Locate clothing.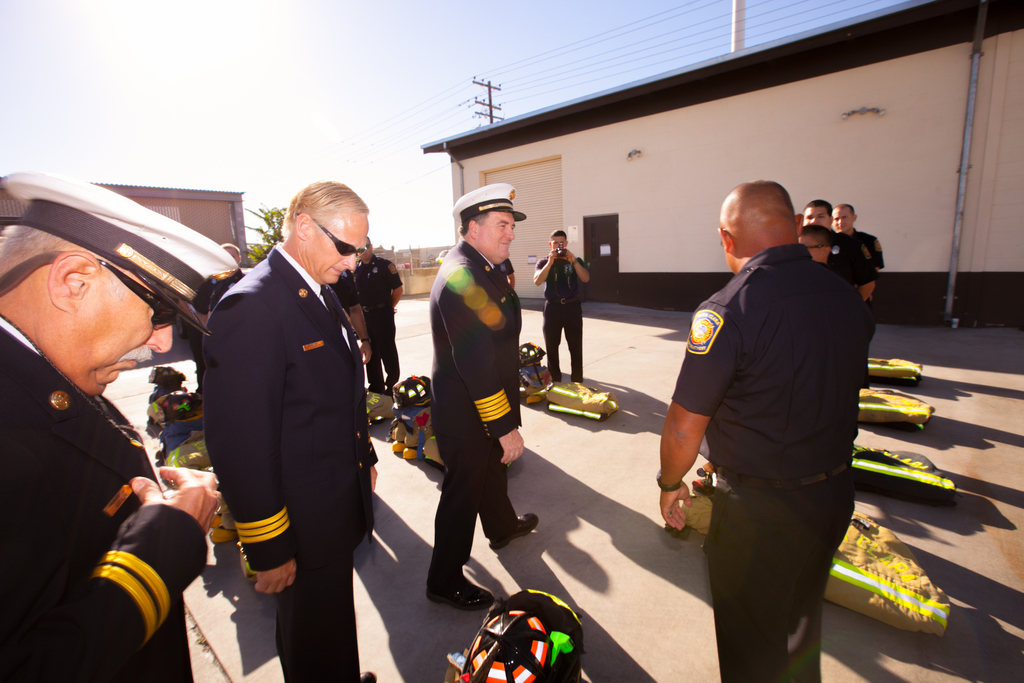
Bounding box: <region>0, 311, 193, 682</region>.
